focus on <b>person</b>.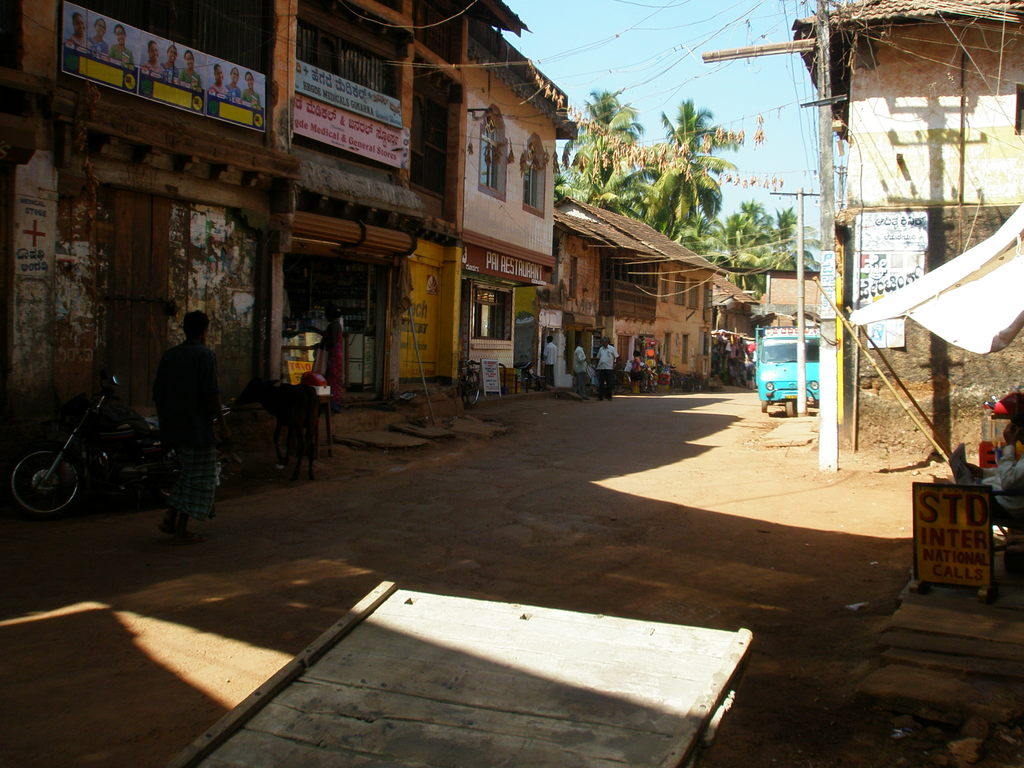
Focused at (x1=161, y1=42, x2=184, y2=77).
